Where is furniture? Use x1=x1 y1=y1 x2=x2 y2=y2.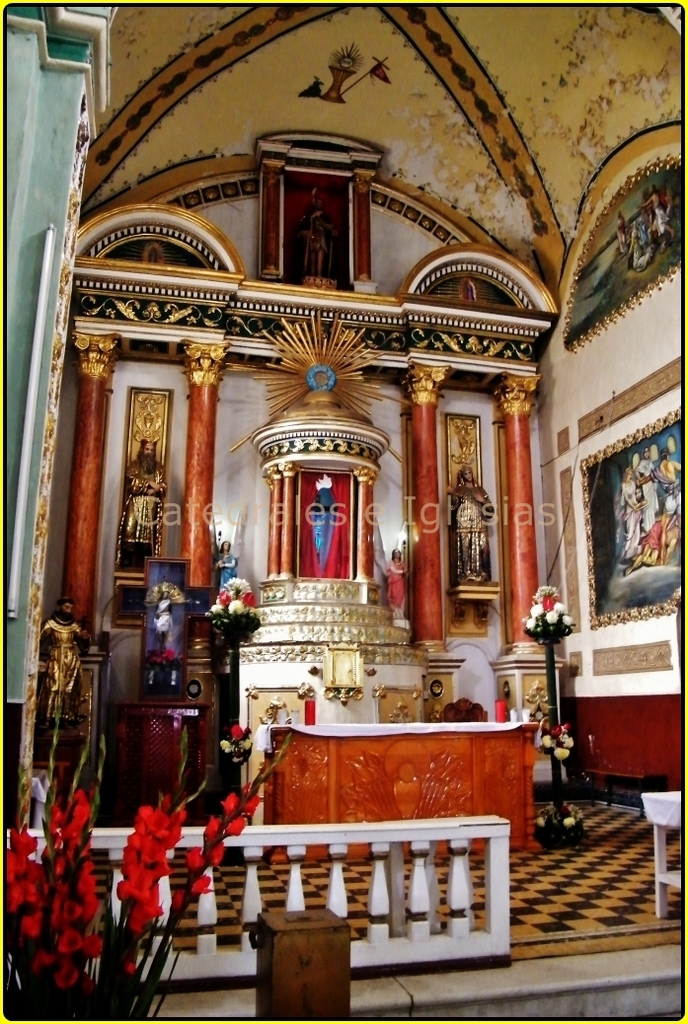
x1=267 y1=717 x2=544 y2=861.
